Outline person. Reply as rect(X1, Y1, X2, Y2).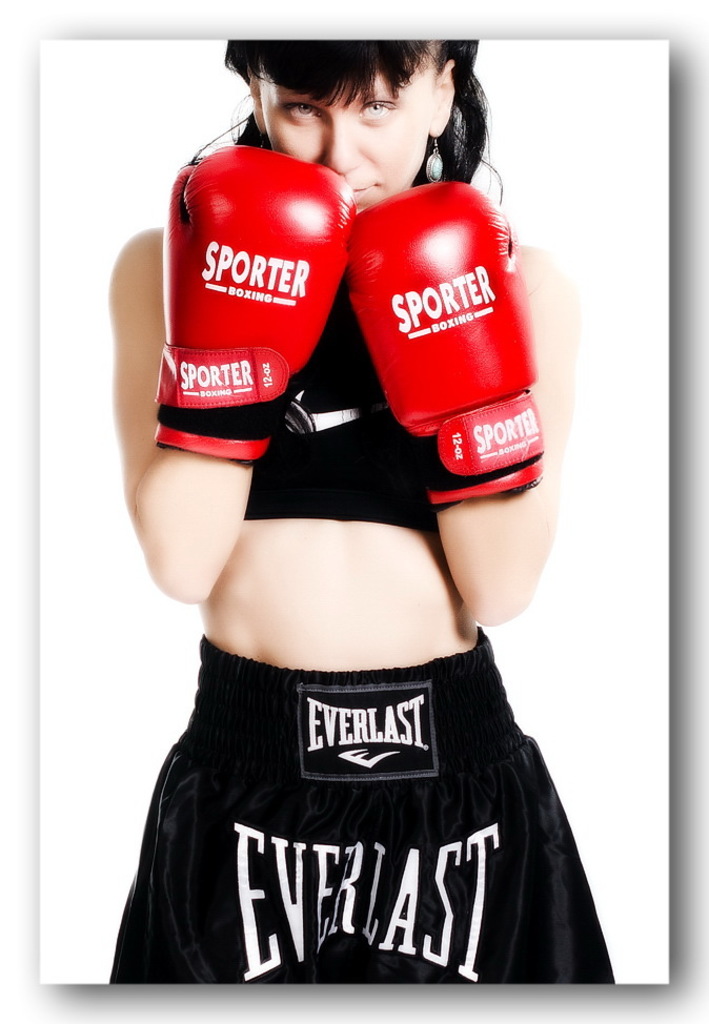
rect(106, 38, 613, 985).
